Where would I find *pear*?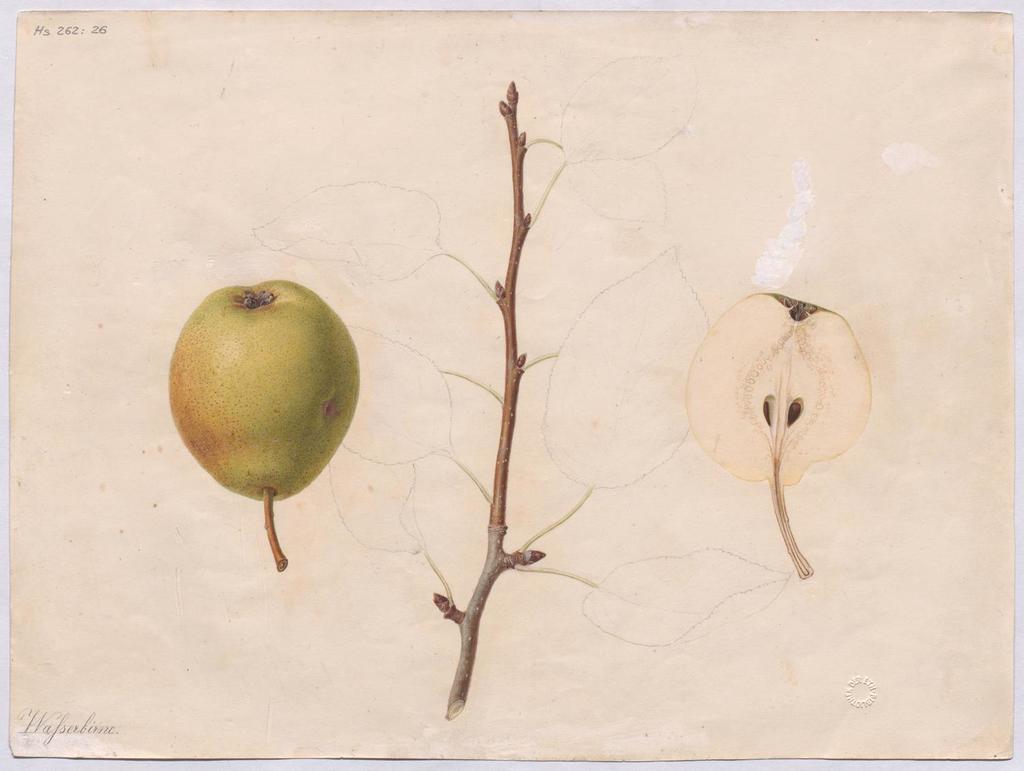
At [686,292,866,581].
